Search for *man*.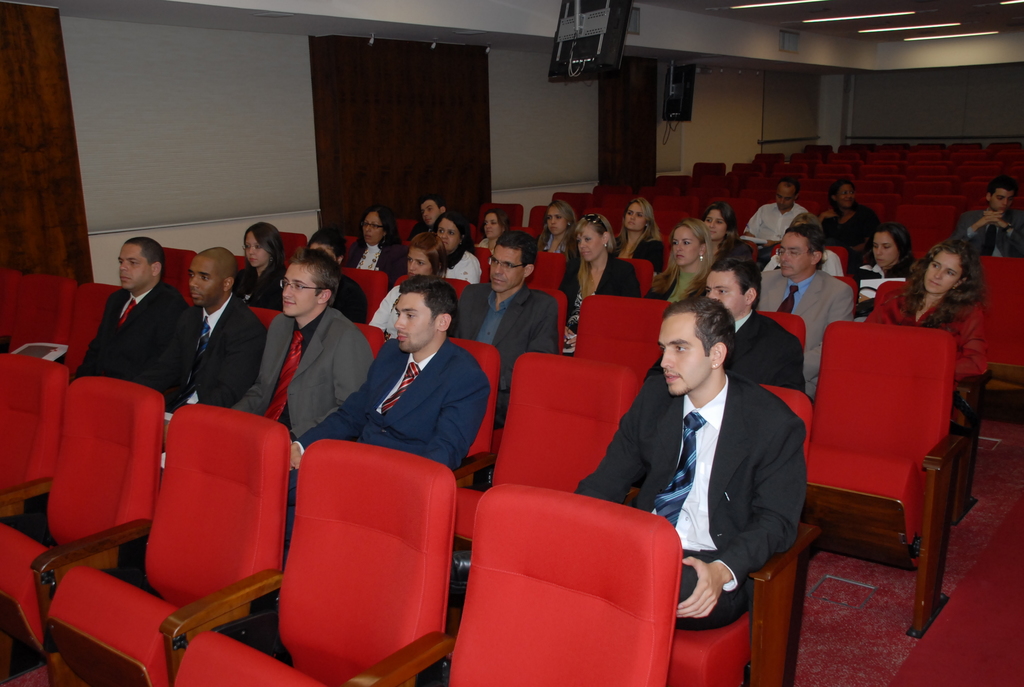
Found at {"left": 280, "top": 273, "right": 492, "bottom": 570}.
